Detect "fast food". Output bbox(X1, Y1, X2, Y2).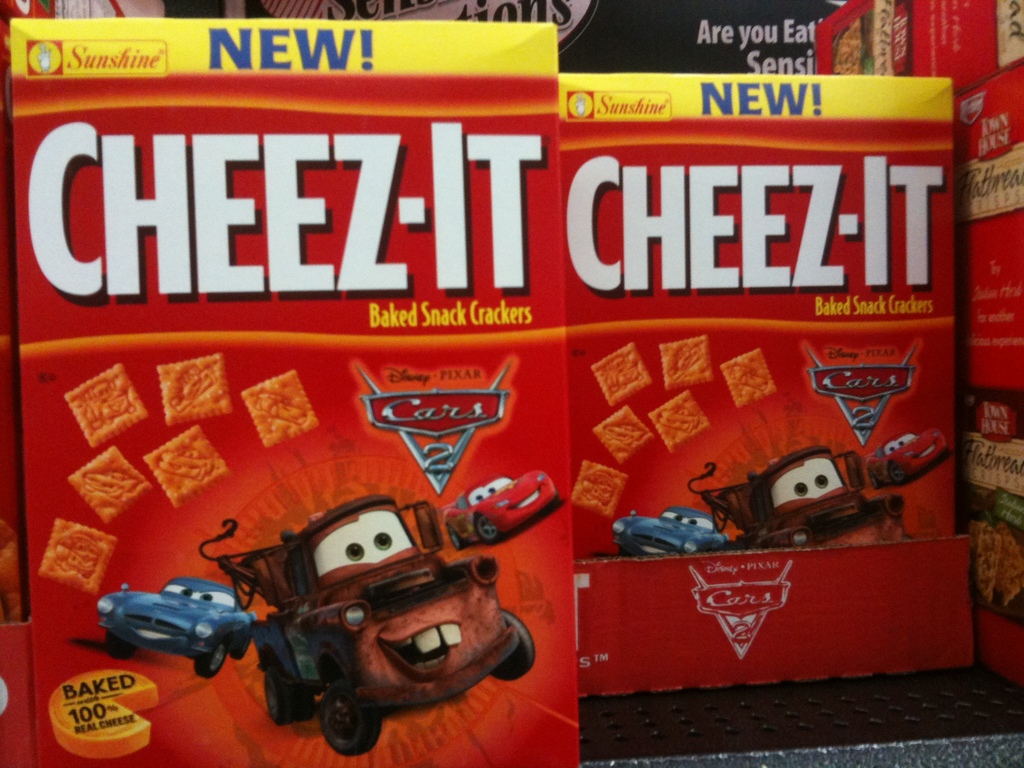
bbox(656, 329, 716, 387).
